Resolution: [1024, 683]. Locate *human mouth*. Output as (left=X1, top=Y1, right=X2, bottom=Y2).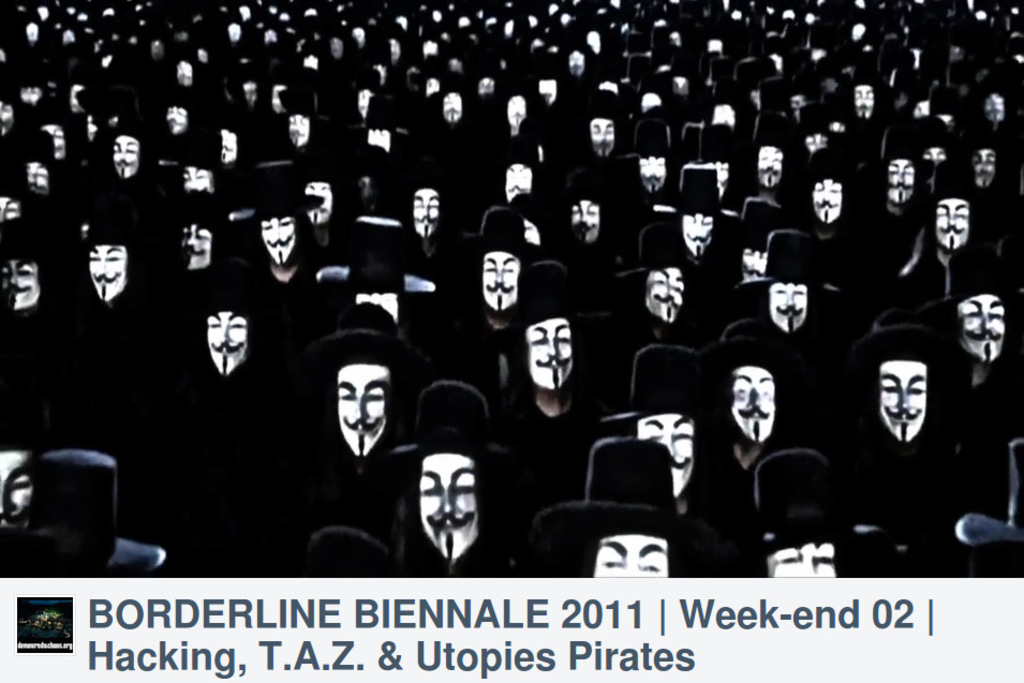
(left=856, top=104, right=872, bottom=114).
